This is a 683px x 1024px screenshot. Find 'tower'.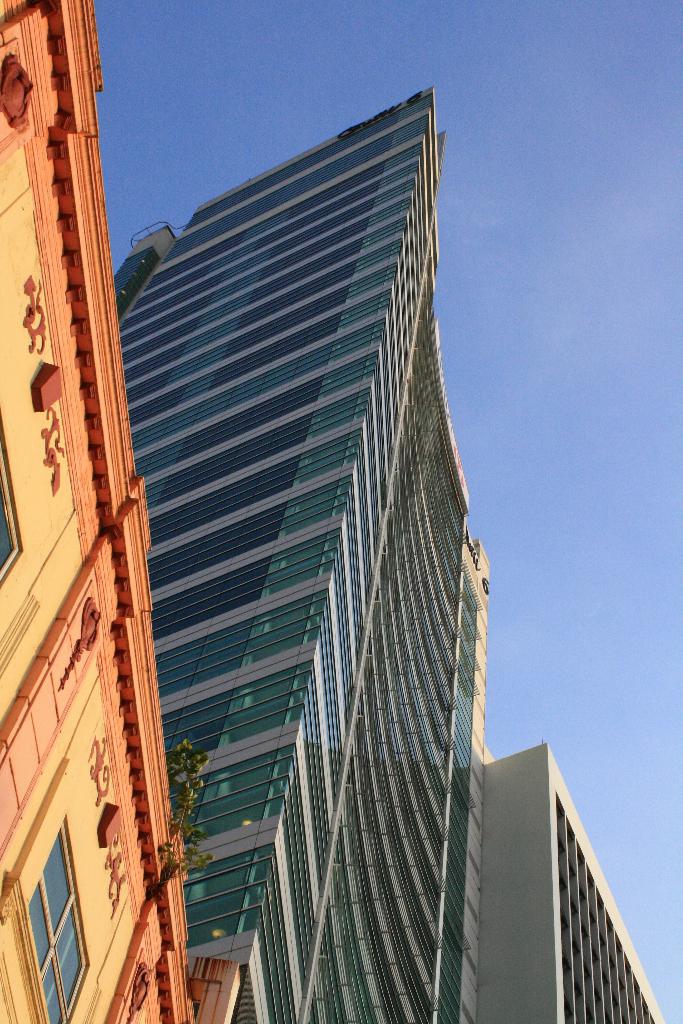
Bounding box: left=479, top=736, right=679, bottom=1023.
